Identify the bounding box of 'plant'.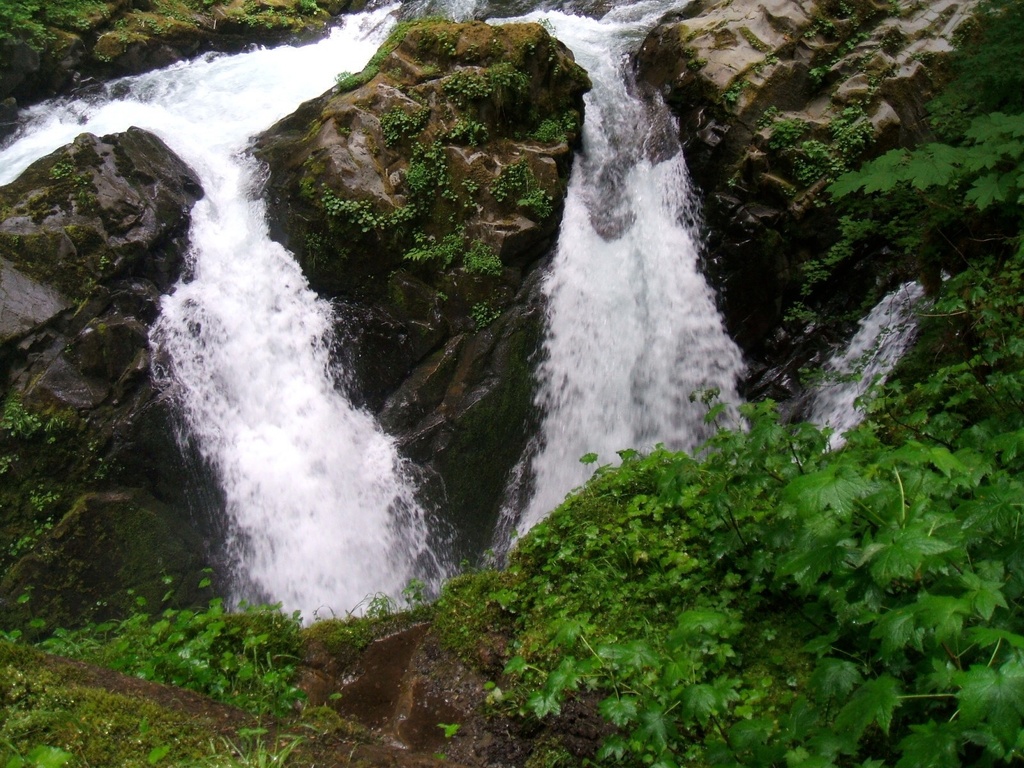
{"left": 843, "top": 99, "right": 901, "bottom": 148}.
